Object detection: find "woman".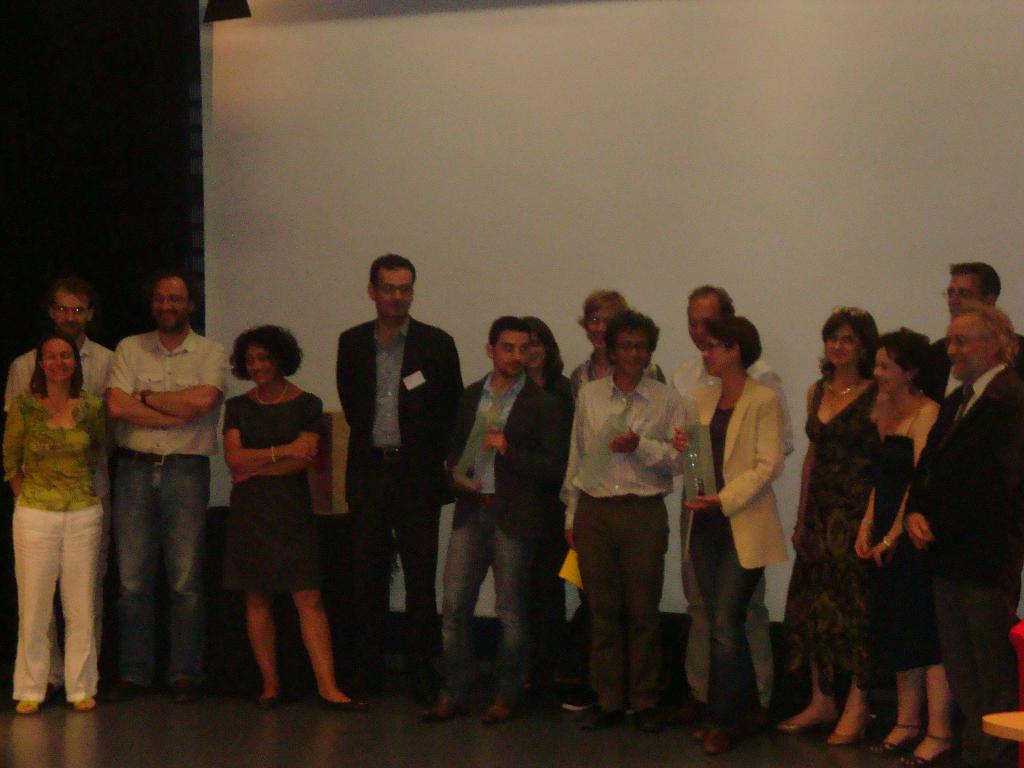
bbox=[851, 317, 945, 767].
